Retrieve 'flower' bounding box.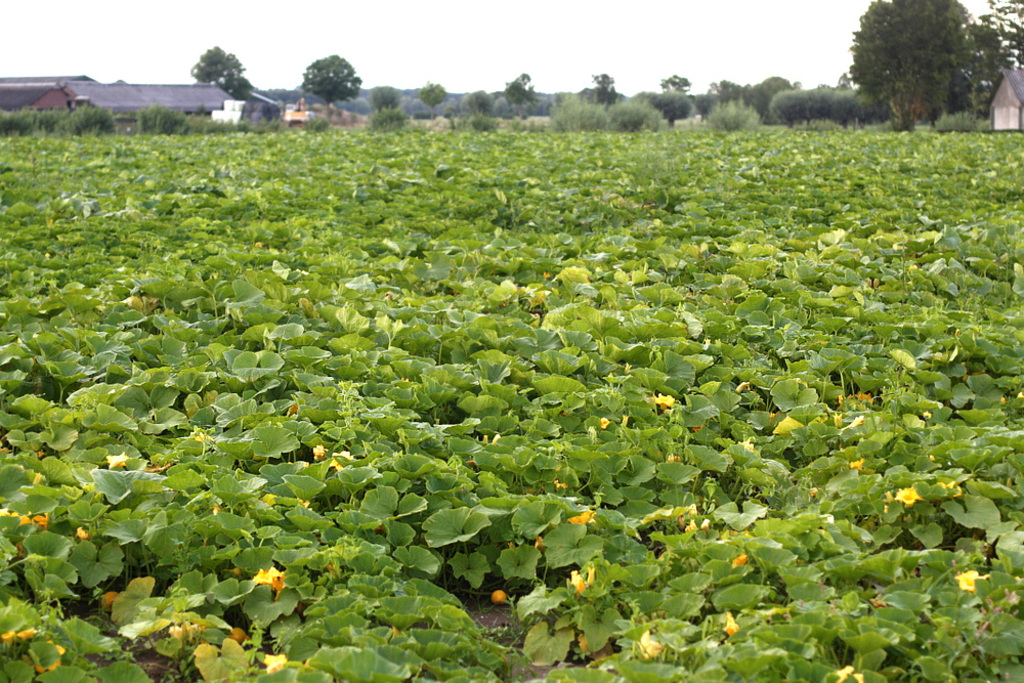
Bounding box: bbox(253, 565, 289, 597).
